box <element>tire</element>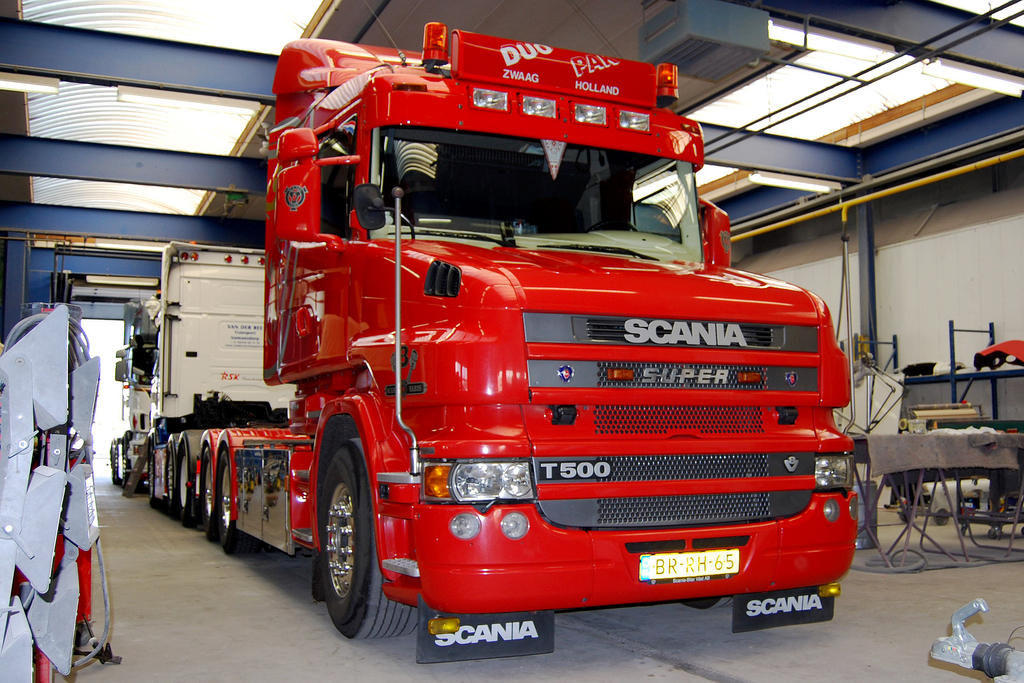
region(111, 441, 117, 484)
